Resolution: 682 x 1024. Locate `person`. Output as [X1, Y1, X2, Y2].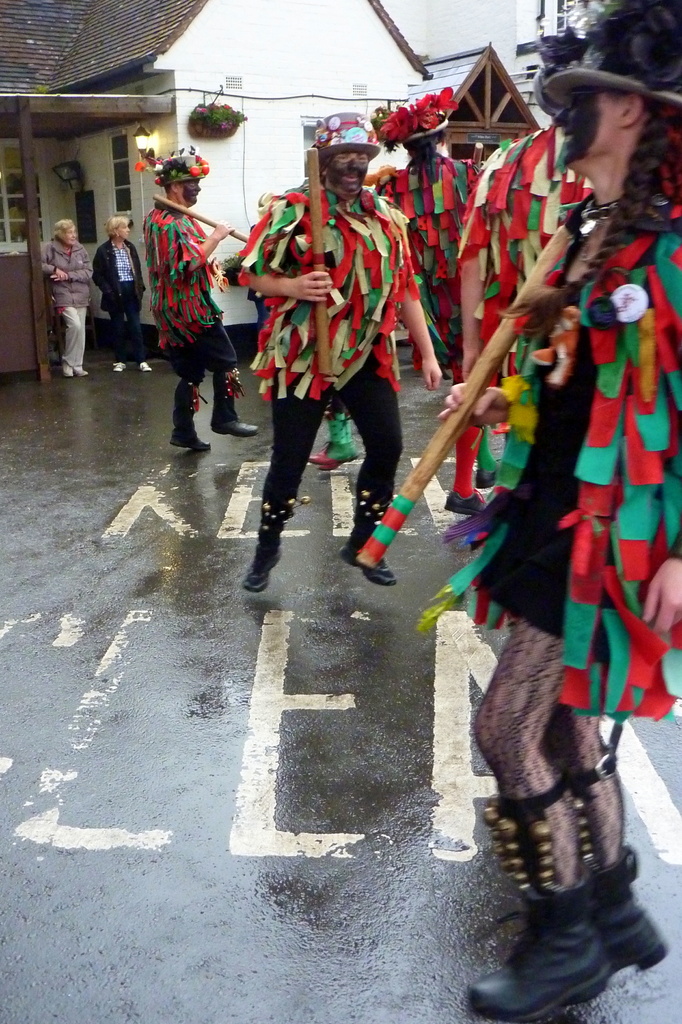
[39, 218, 91, 376].
